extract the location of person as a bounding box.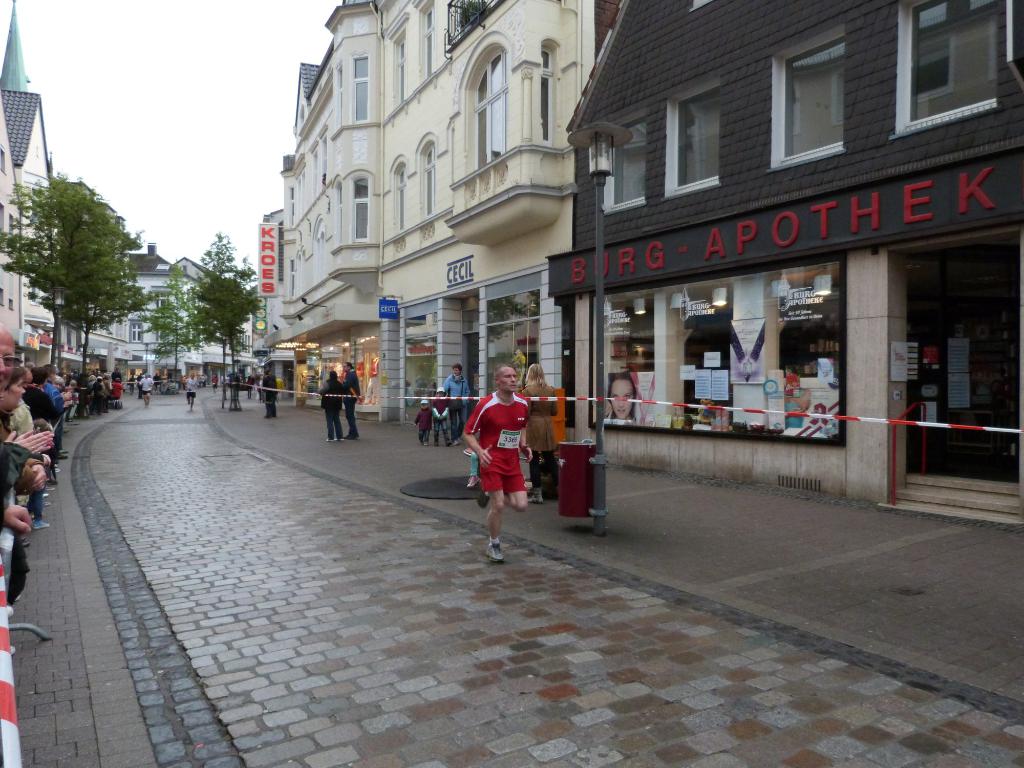
(x1=456, y1=365, x2=538, y2=548).
